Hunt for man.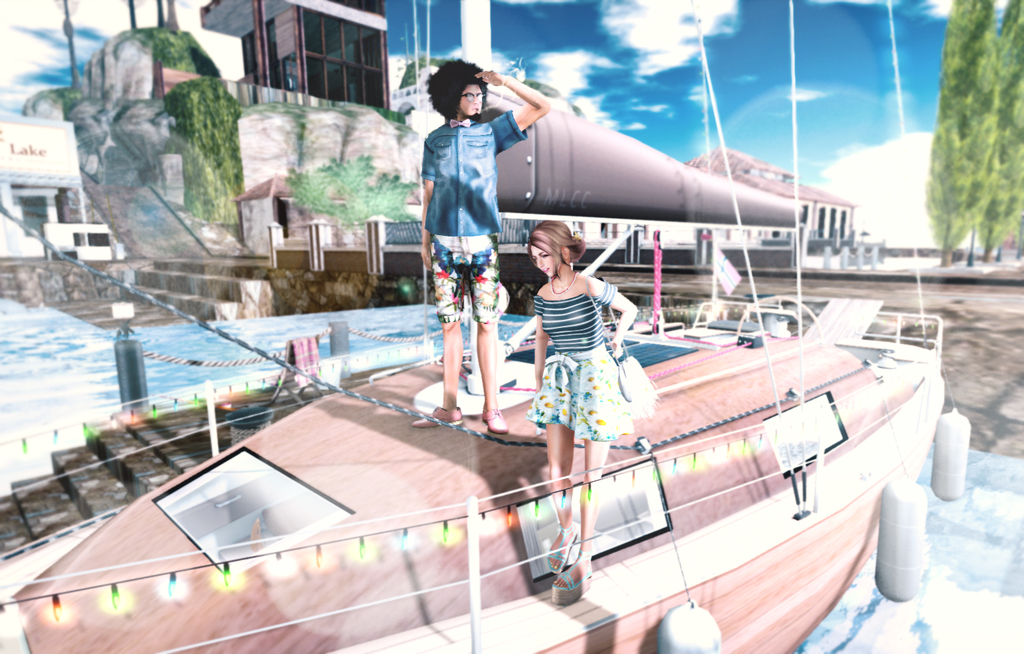
Hunted down at box(409, 59, 526, 453).
